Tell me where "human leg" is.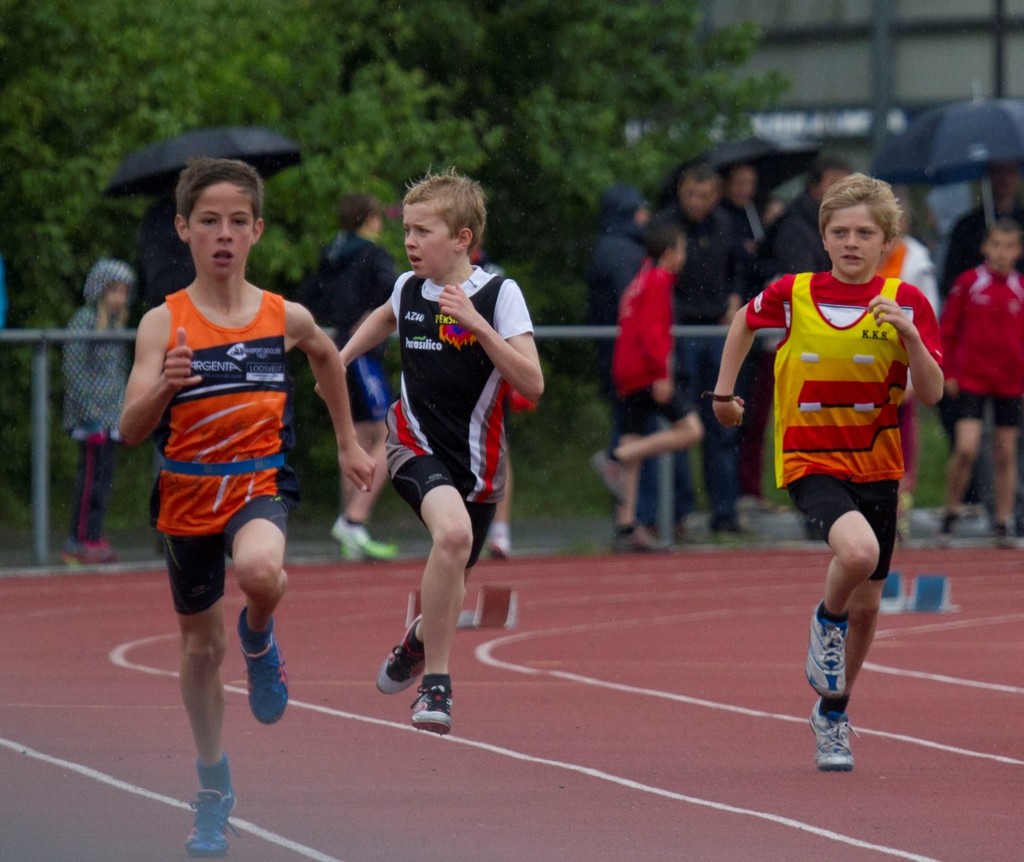
"human leg" is at 379,453,503,696.
